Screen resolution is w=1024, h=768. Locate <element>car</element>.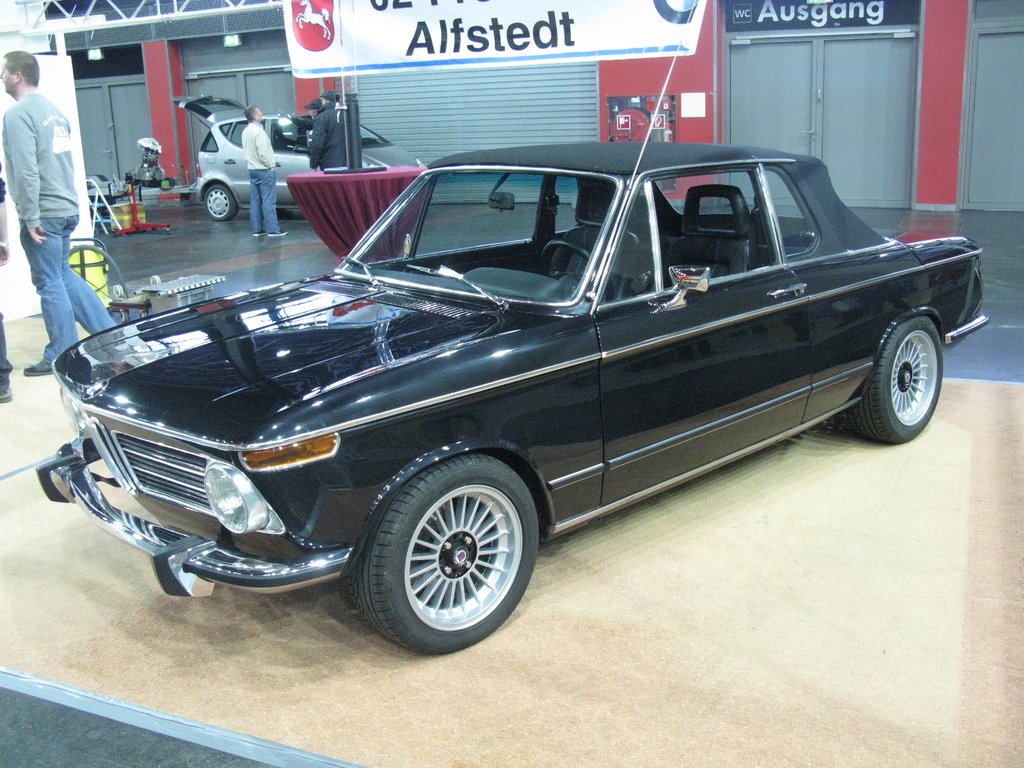
34/0/990/653.
